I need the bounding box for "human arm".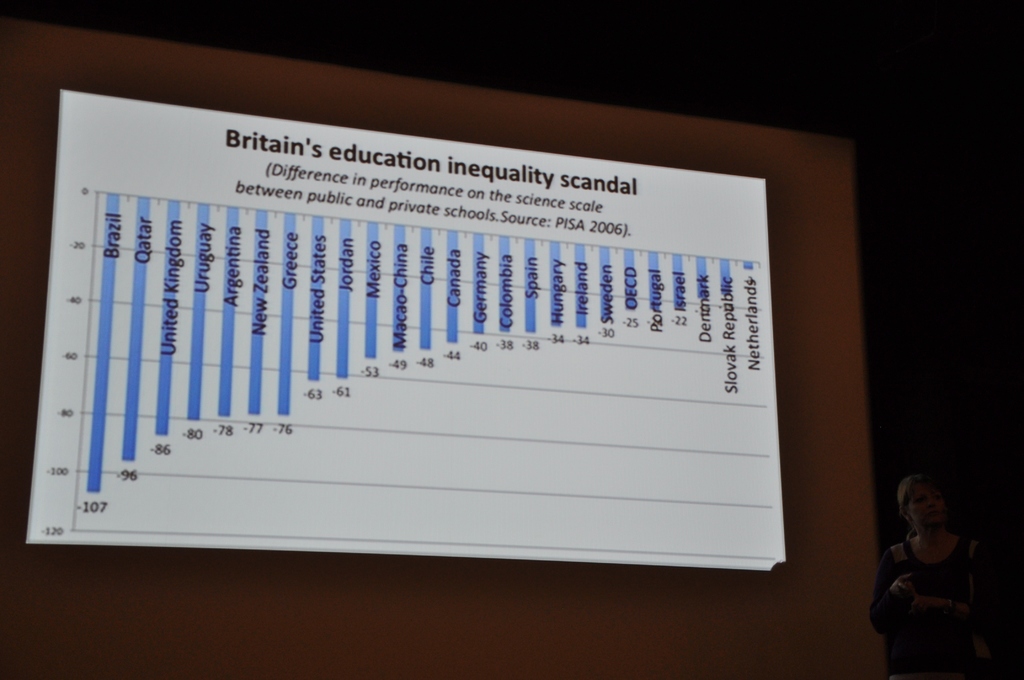
Here it is: left=913, top=548, right=982, bottom=620.
